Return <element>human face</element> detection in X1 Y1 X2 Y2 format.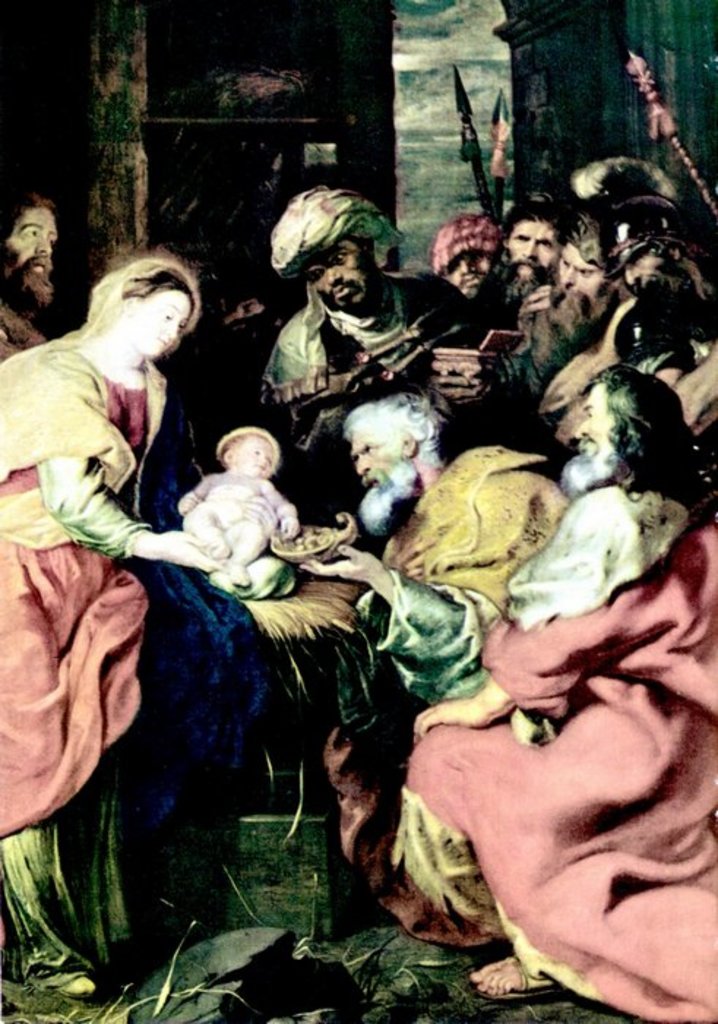
349 432 398 490.
